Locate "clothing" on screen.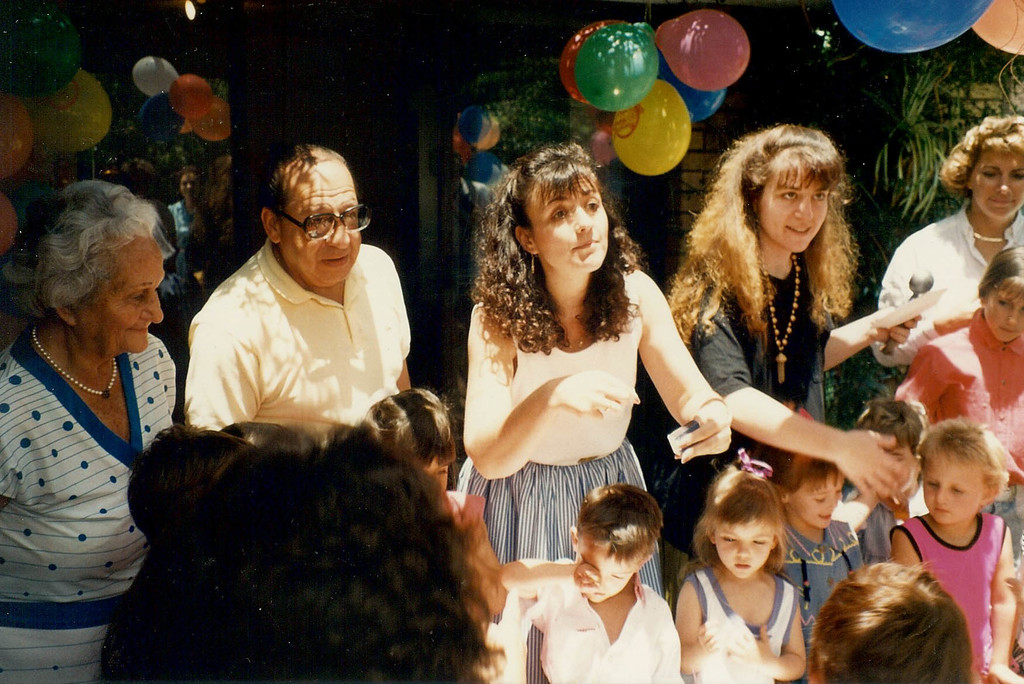
On screen at {"left": 169, "top": 200, "right": 426, "bottom": 471}.
